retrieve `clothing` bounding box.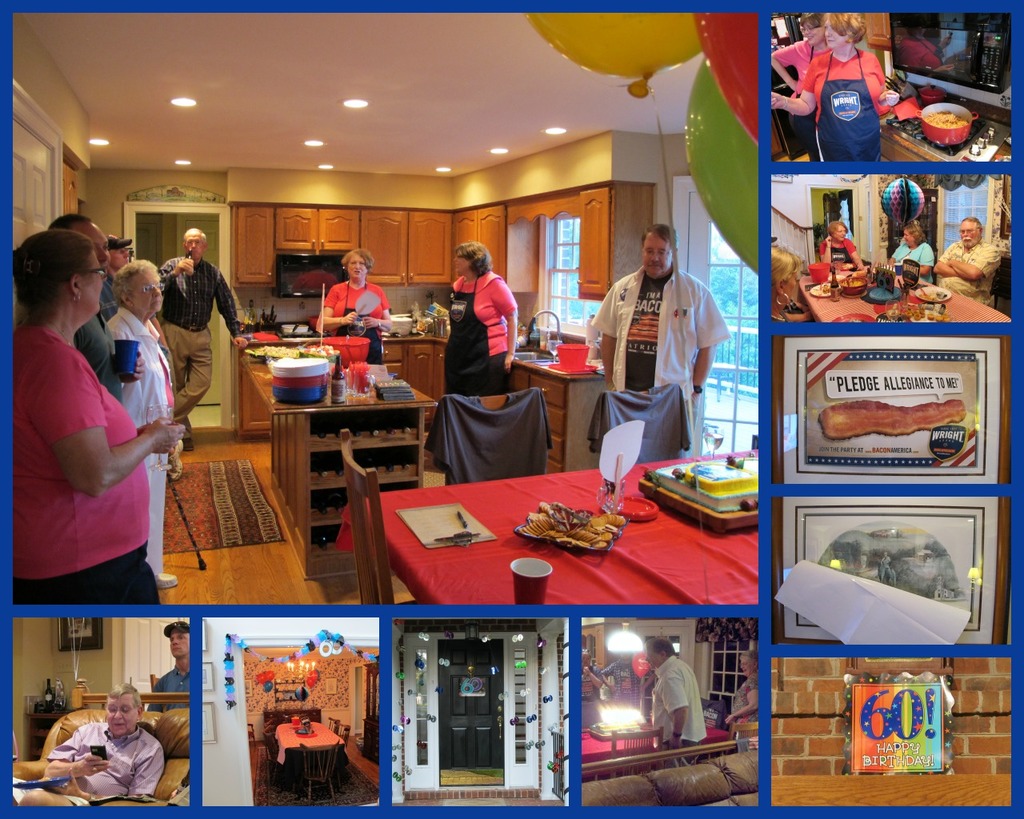
Bounding box: <region>935, 241, 1005, 302</region>.
